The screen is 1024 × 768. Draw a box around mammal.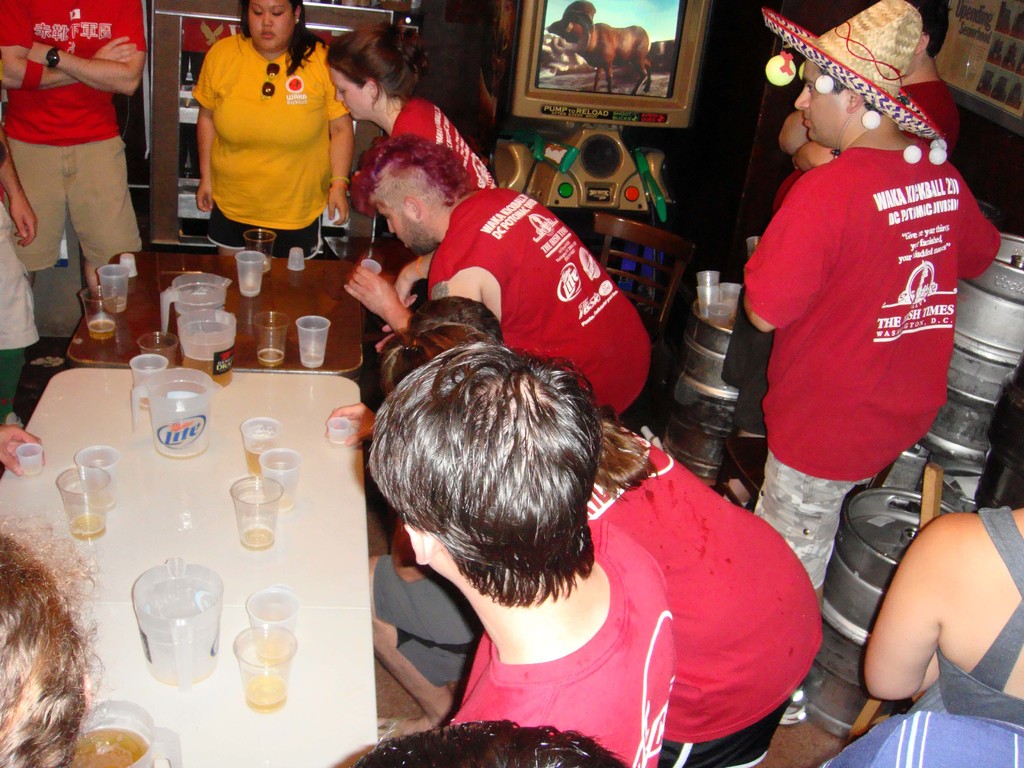
left=546, top=0, right=655, bottom=97.
